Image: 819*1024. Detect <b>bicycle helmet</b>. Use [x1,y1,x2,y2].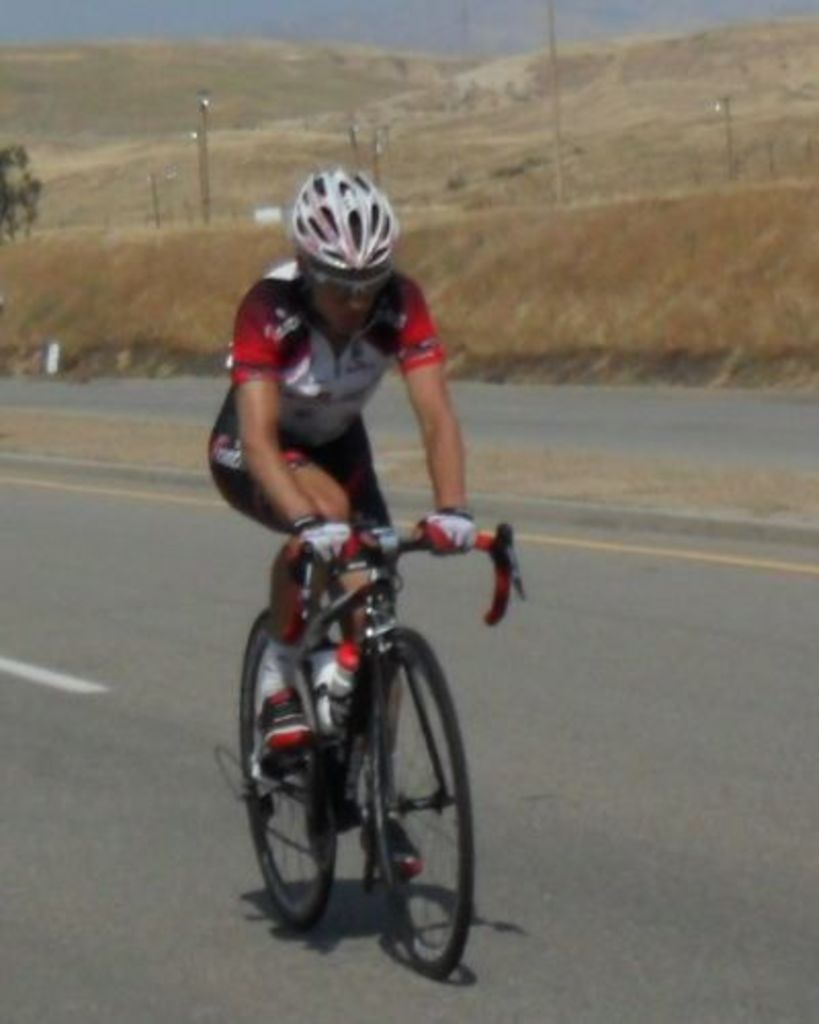
[283,168,393,287].
